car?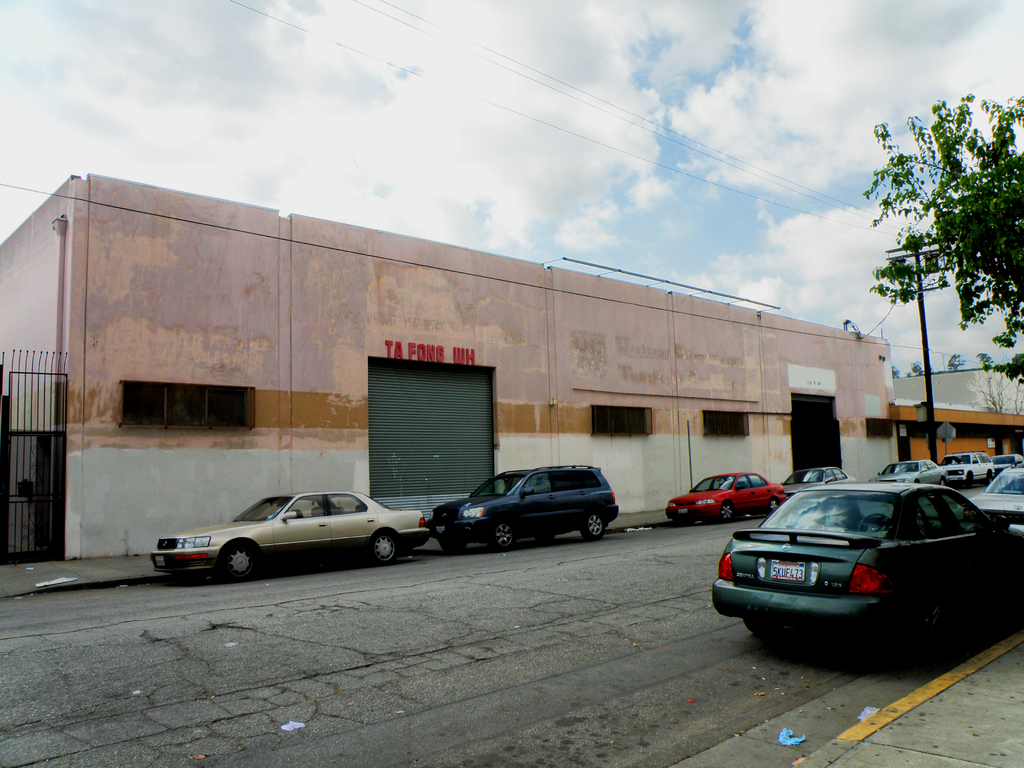
<bbox>995, 457, 1020, 470</bbox>
